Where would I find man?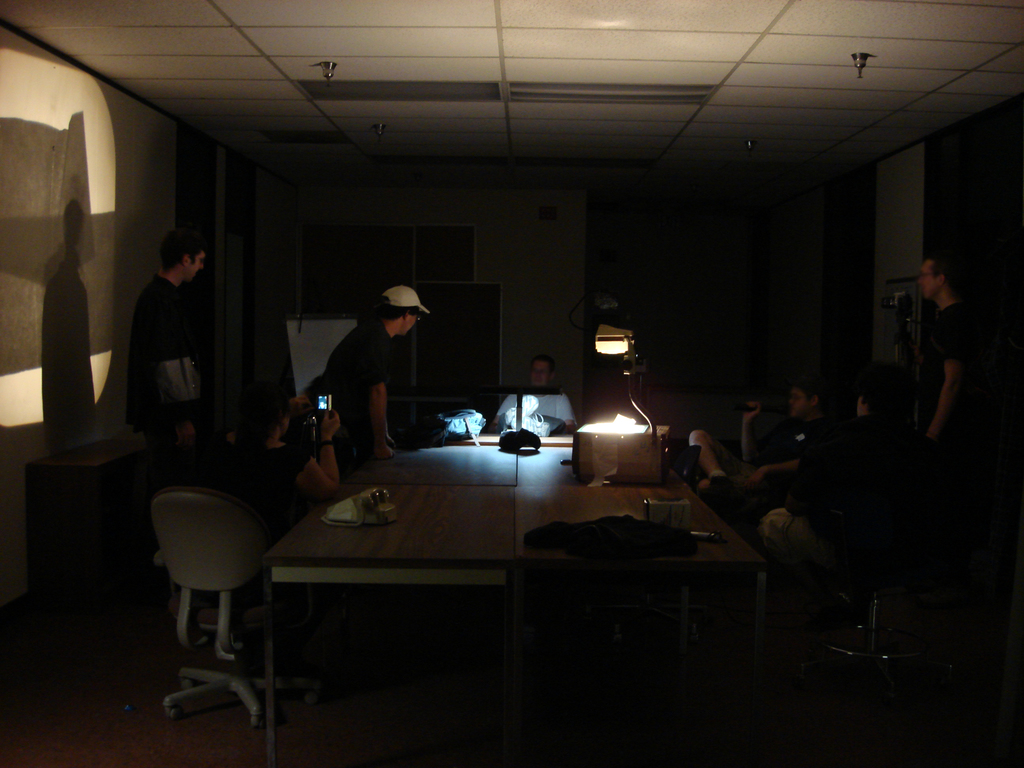
At box(918, 250, 984, 455).
